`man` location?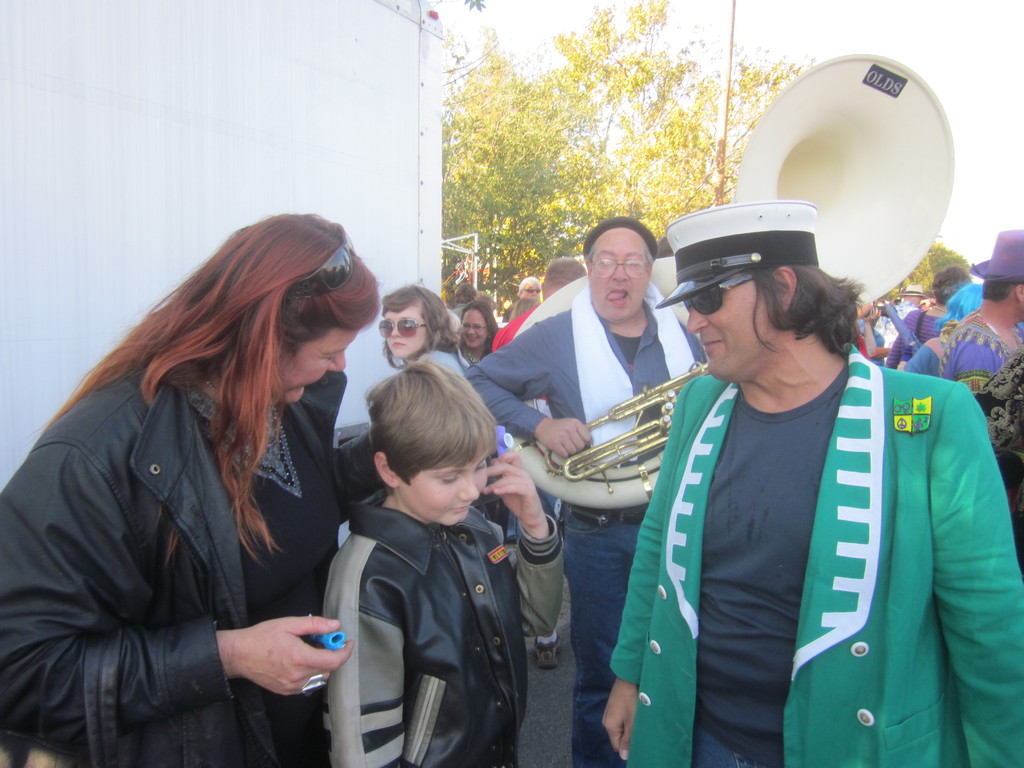
<region>448, 282, 477, 322</region>
